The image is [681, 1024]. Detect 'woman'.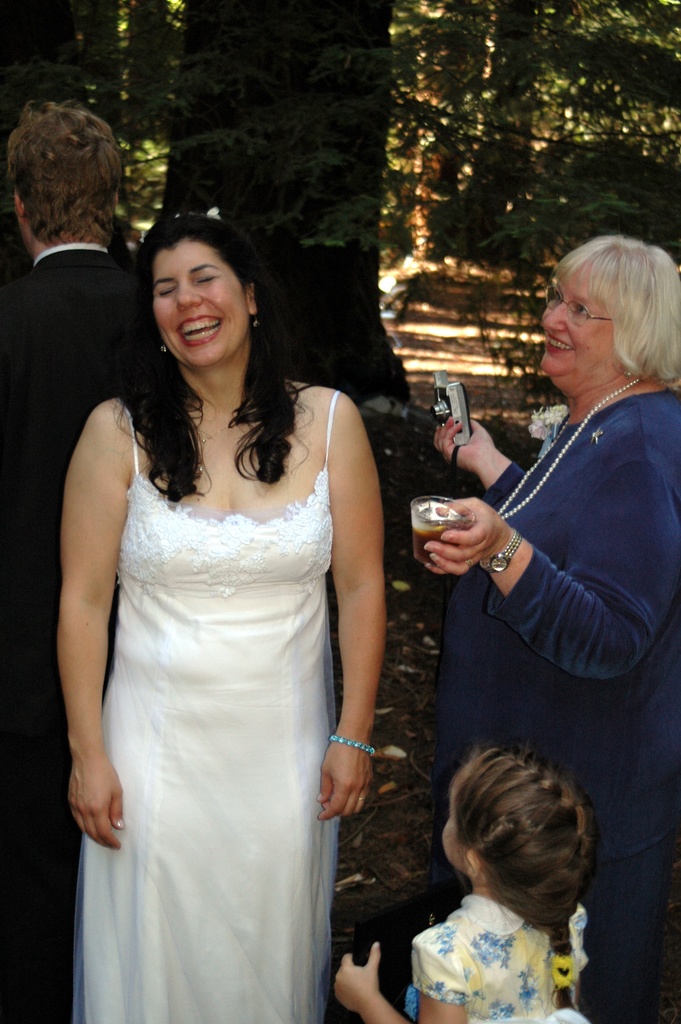
Detection: left=411, top=239, right=680, bottom=1023.
